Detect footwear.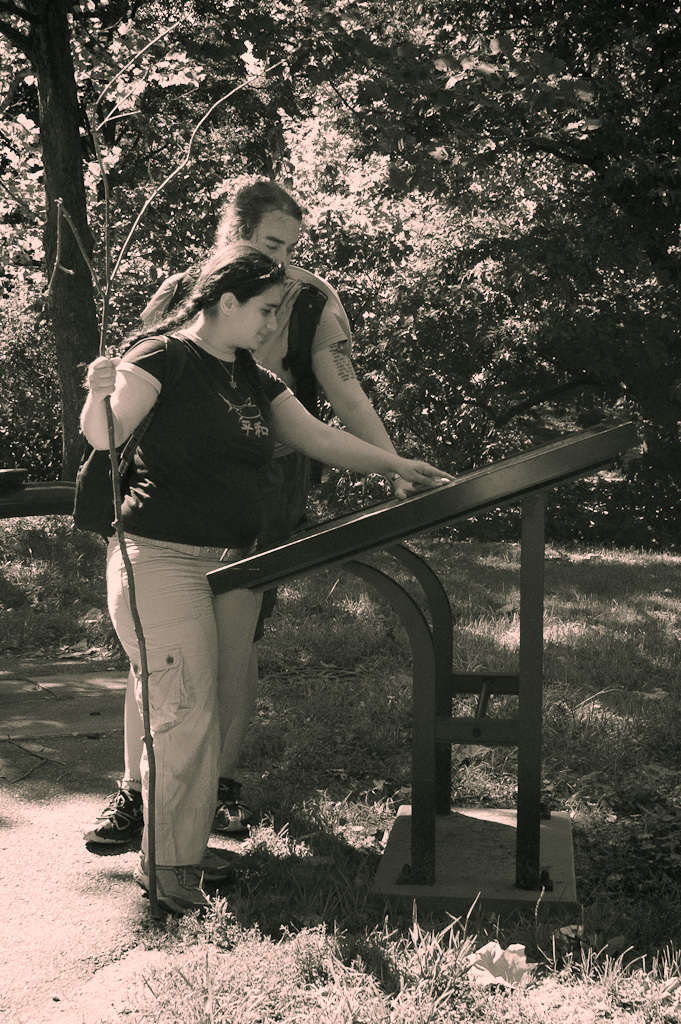
Detected at region(212, 777, 253, 831).
